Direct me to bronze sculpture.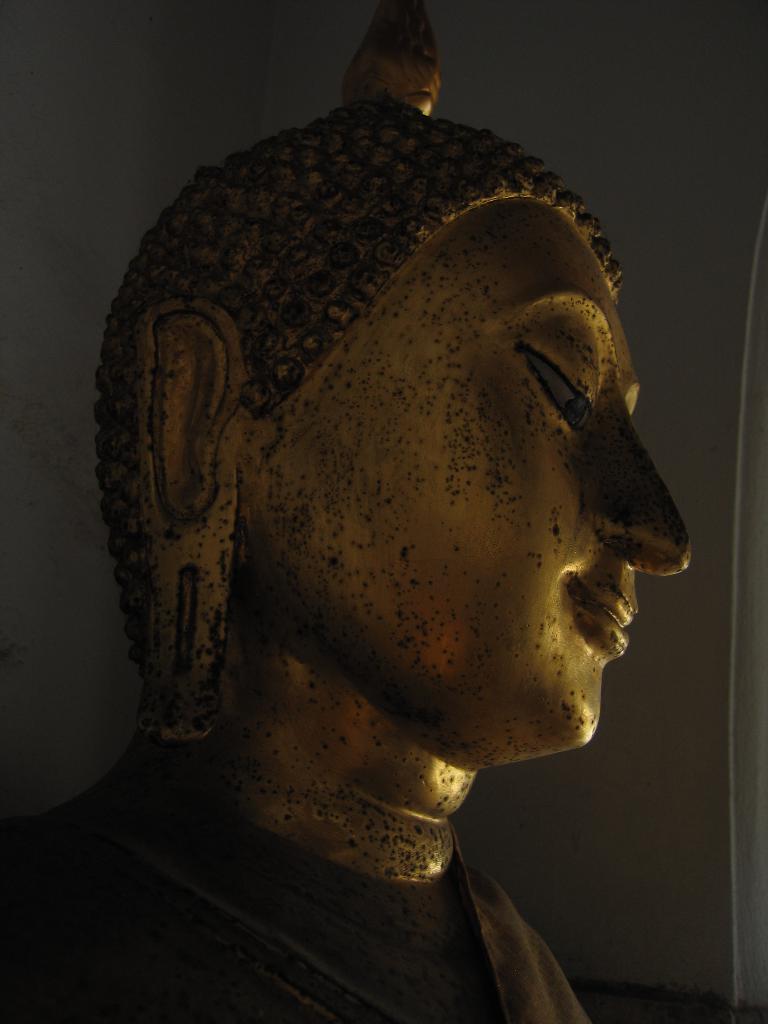
Direction: <bbox>38, 35, 696, 959</bbox>.
